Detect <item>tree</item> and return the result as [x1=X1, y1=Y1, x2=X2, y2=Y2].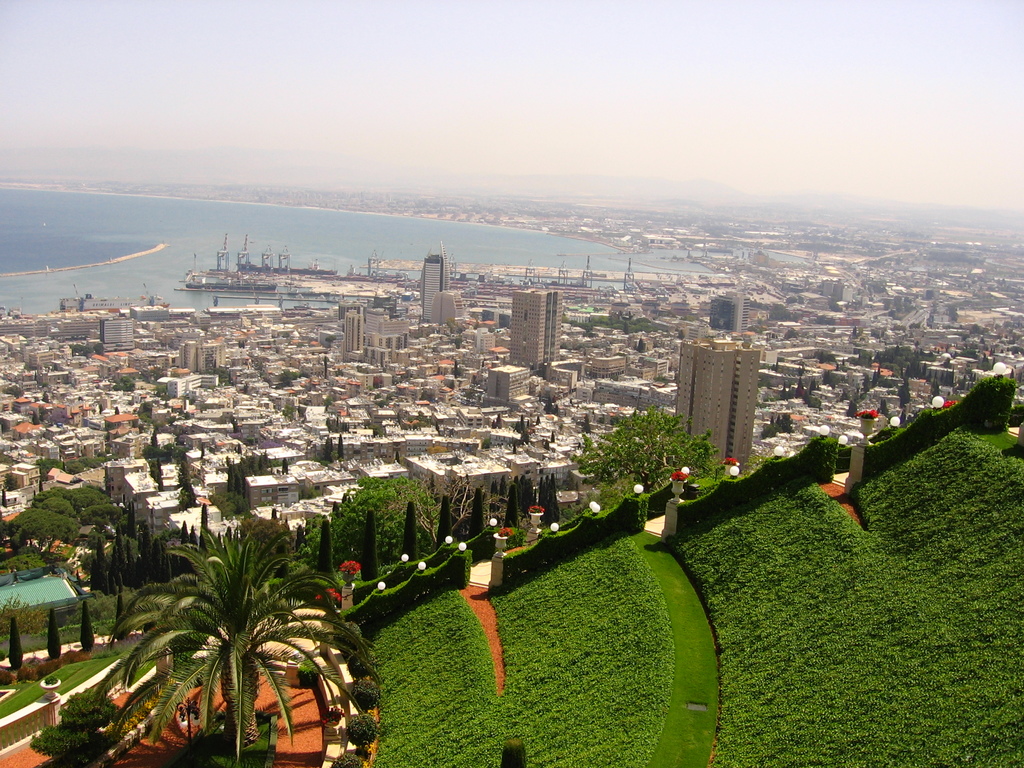
[x1=314, y1=520, x2=333, y2=578].
